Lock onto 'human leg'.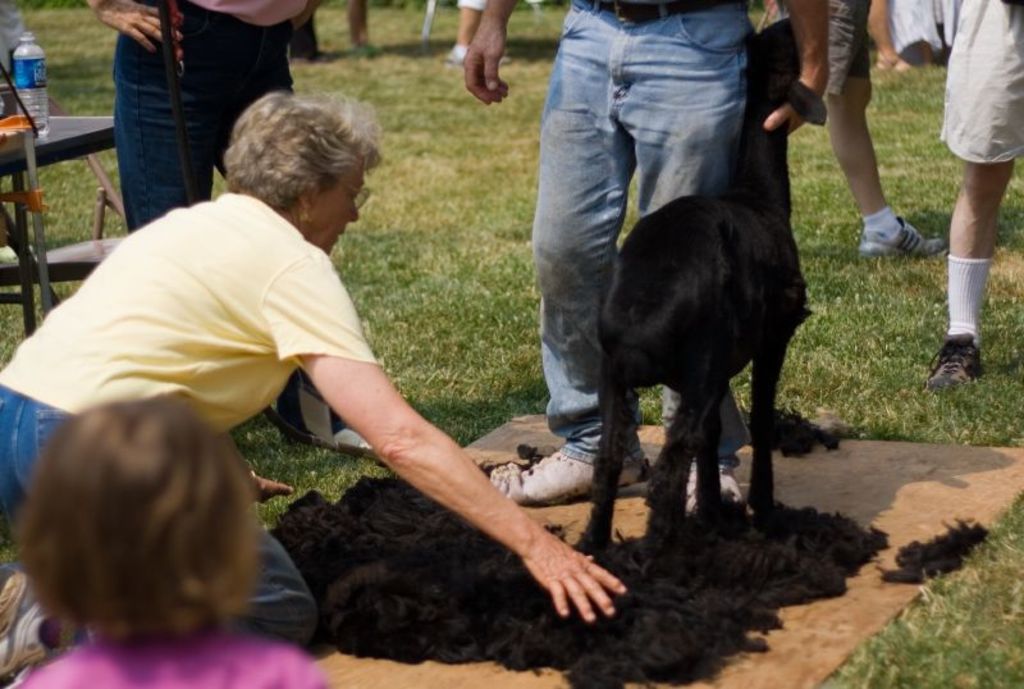
Locked: (0,388,316,649).
